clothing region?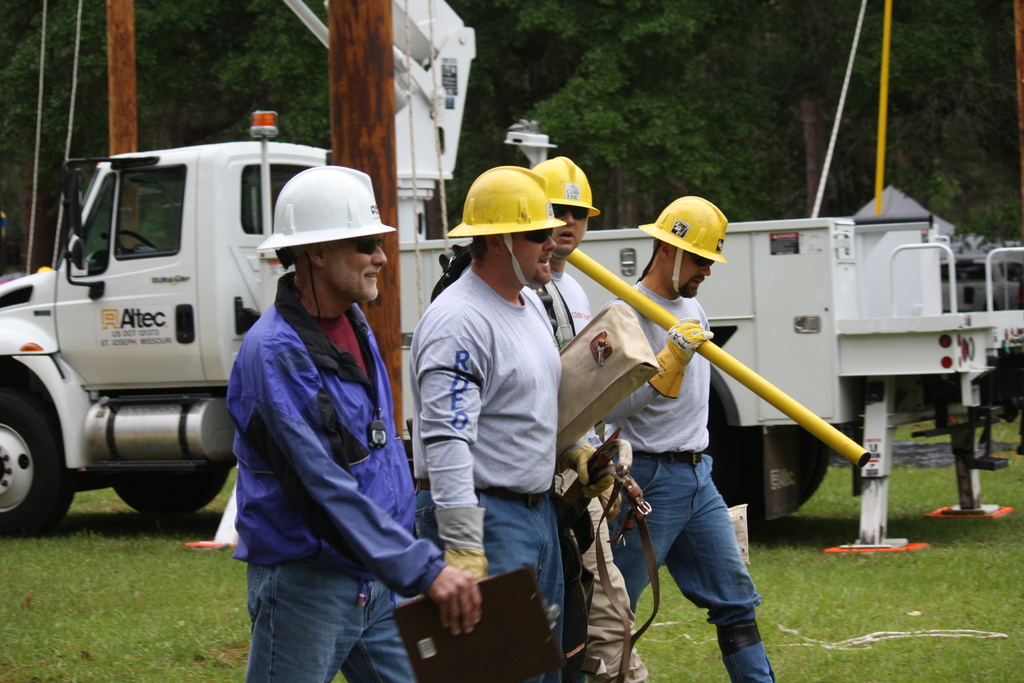
bbox(527, 251, 653, 682)
